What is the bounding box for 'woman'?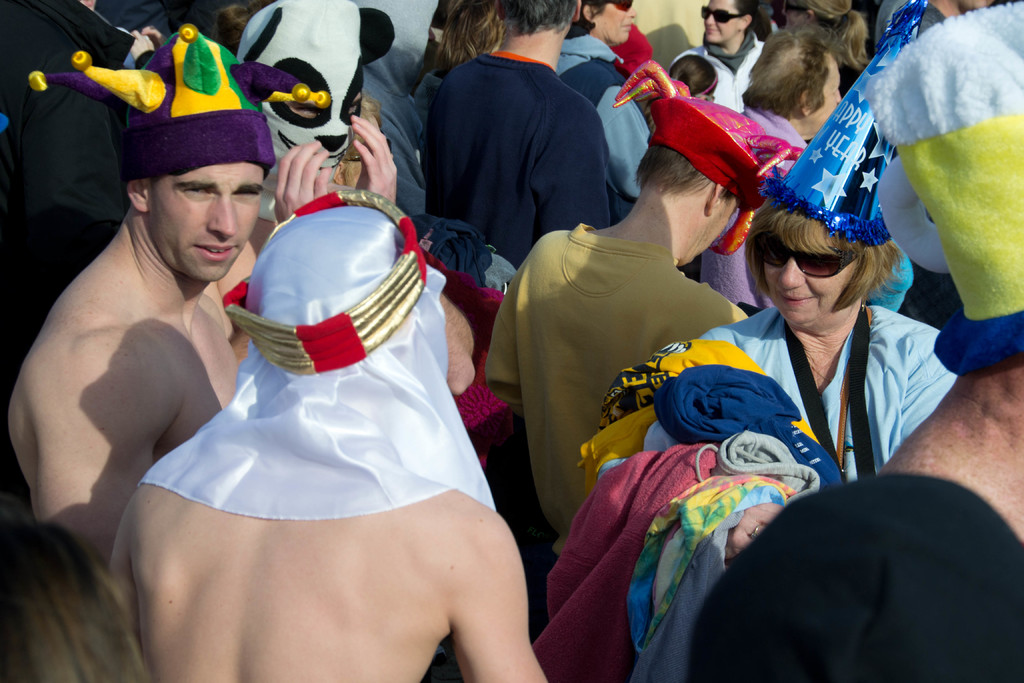
(781, 0, 868, 97).
